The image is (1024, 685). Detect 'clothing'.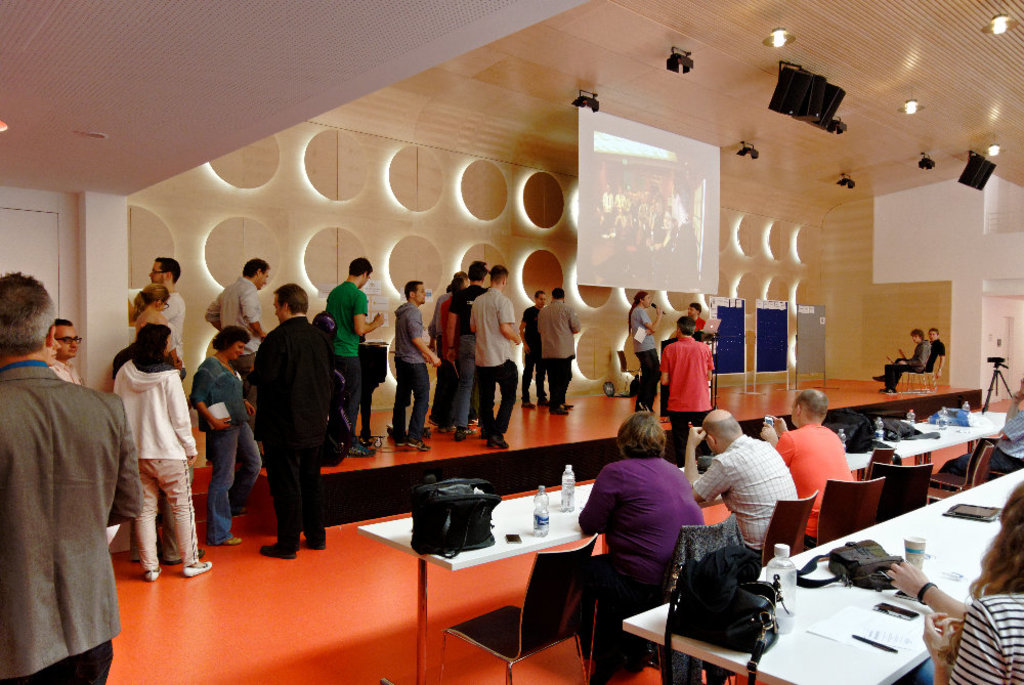
Detection: bbox(539, 298, 578, 403).
